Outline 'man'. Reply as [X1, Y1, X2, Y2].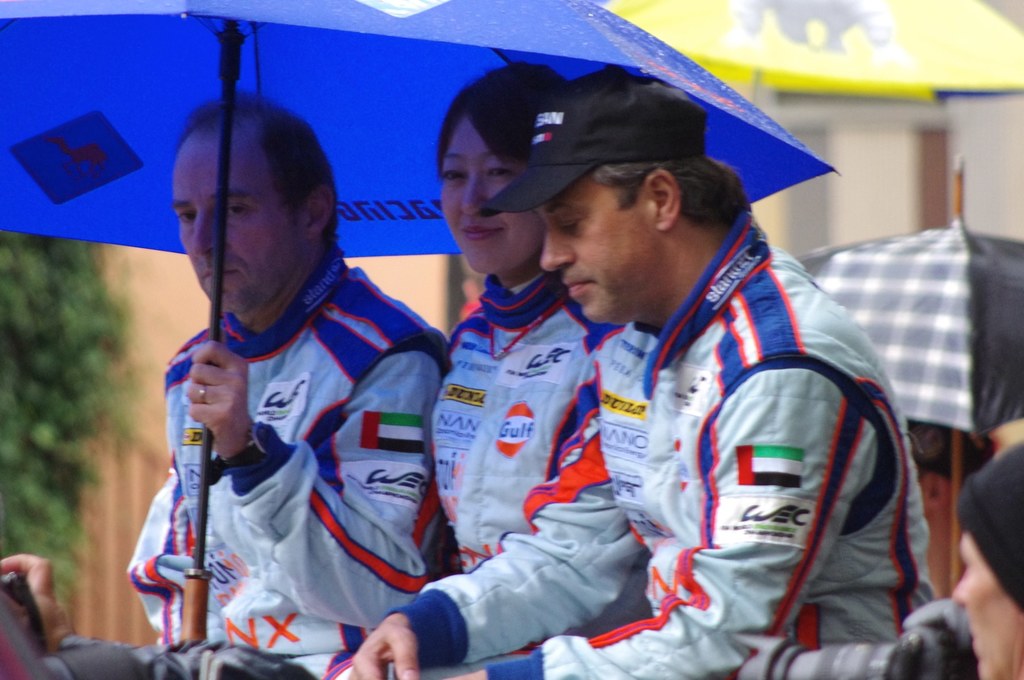
[351, 64, 932, 679].
